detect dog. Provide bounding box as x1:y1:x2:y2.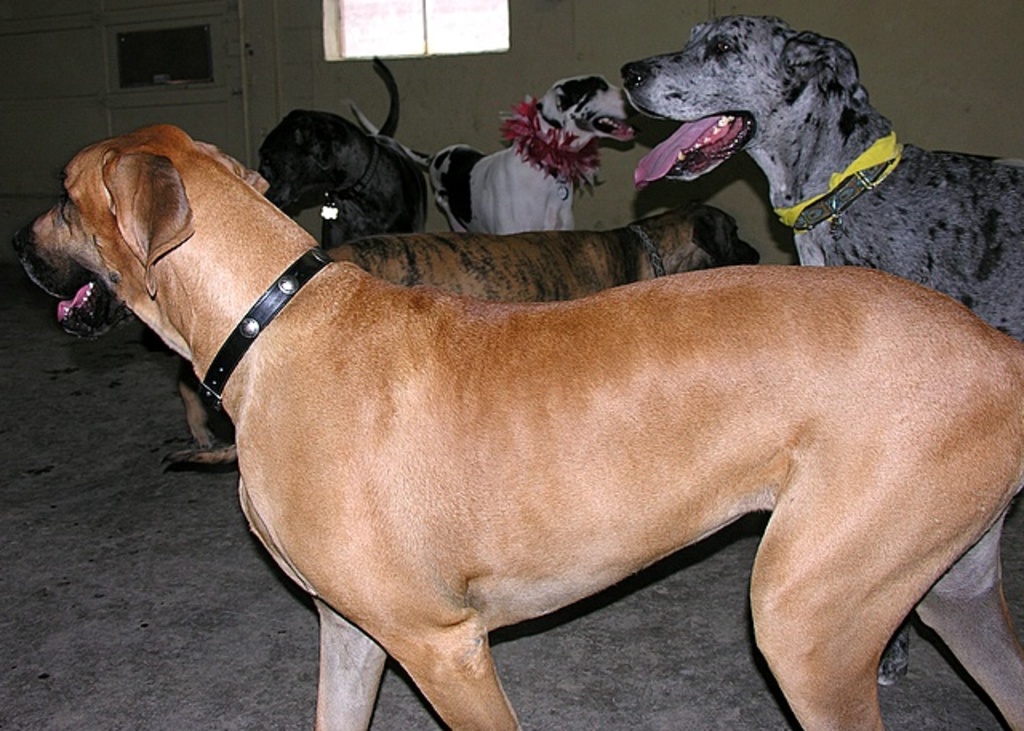
10:122:1022:729.
